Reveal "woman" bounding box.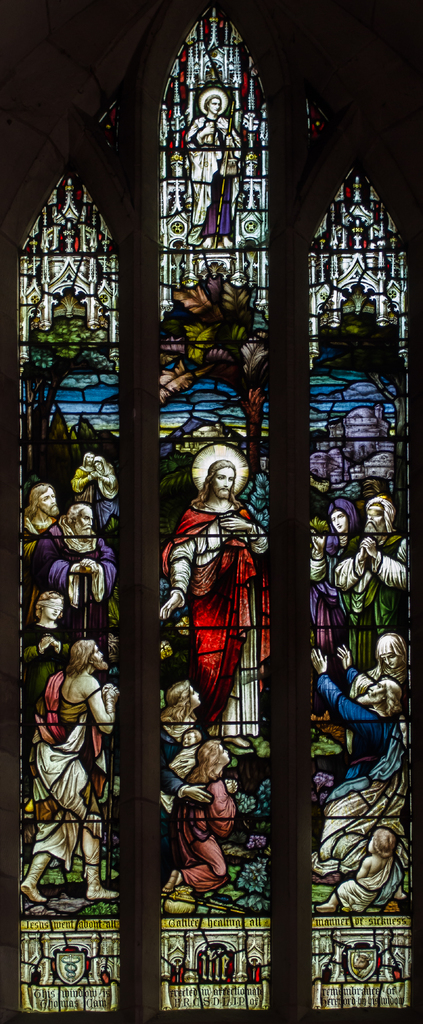
Revealed: detection(22, 588, 76, 739).
